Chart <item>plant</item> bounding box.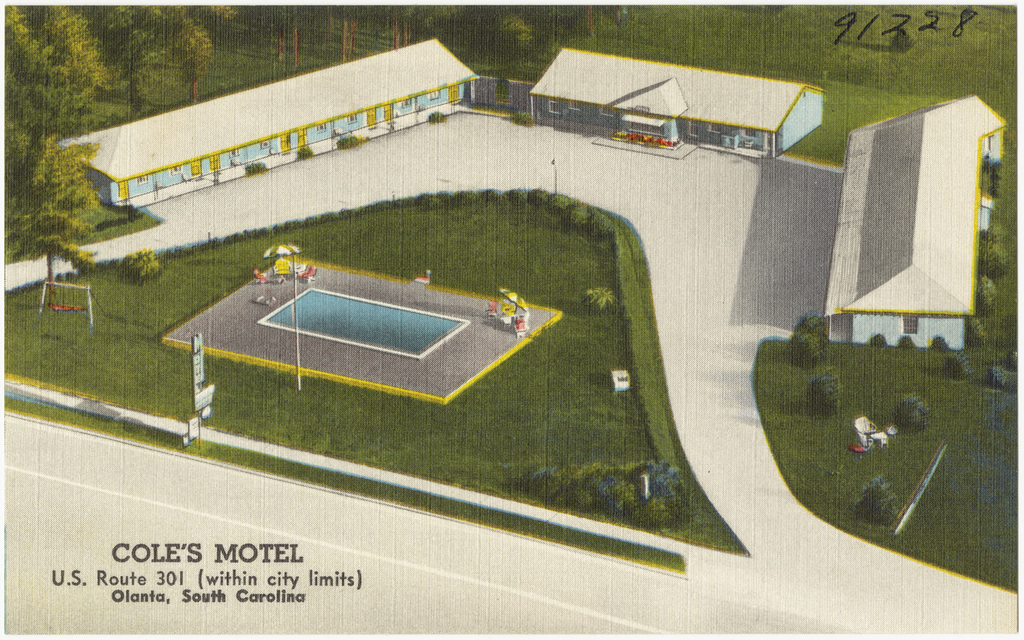
Charted: <box>417,191,431,206</box>.
